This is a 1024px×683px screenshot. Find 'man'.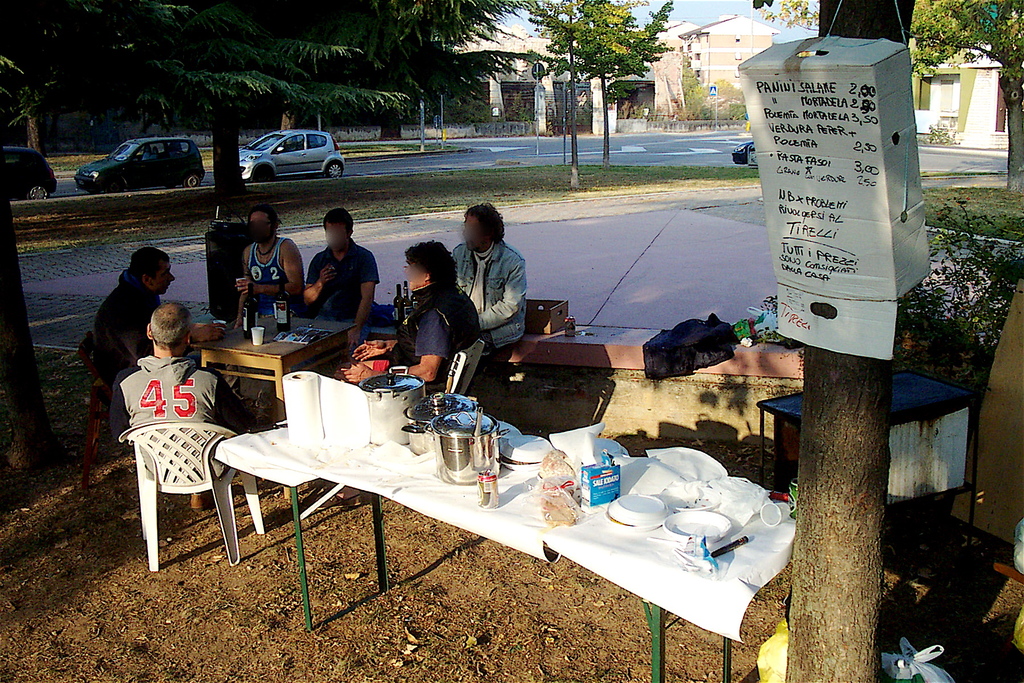
Bounding box: l=96, t=250, r=223, b=372.
